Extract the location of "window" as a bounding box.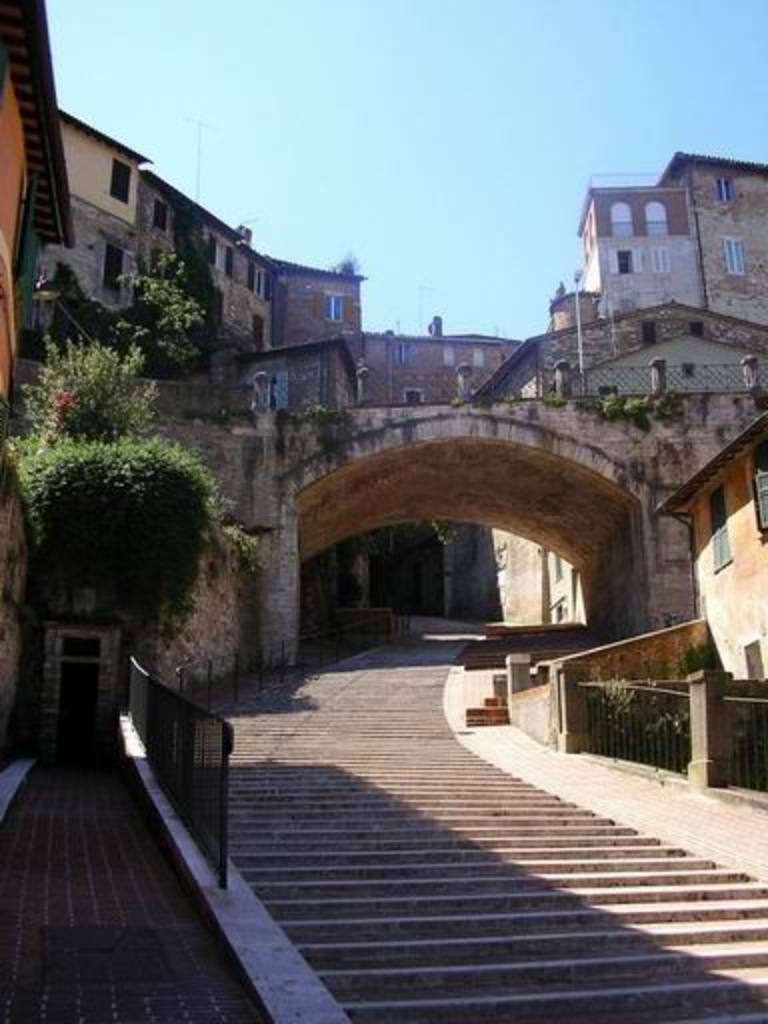
rect(654, 246, 672, 270).
